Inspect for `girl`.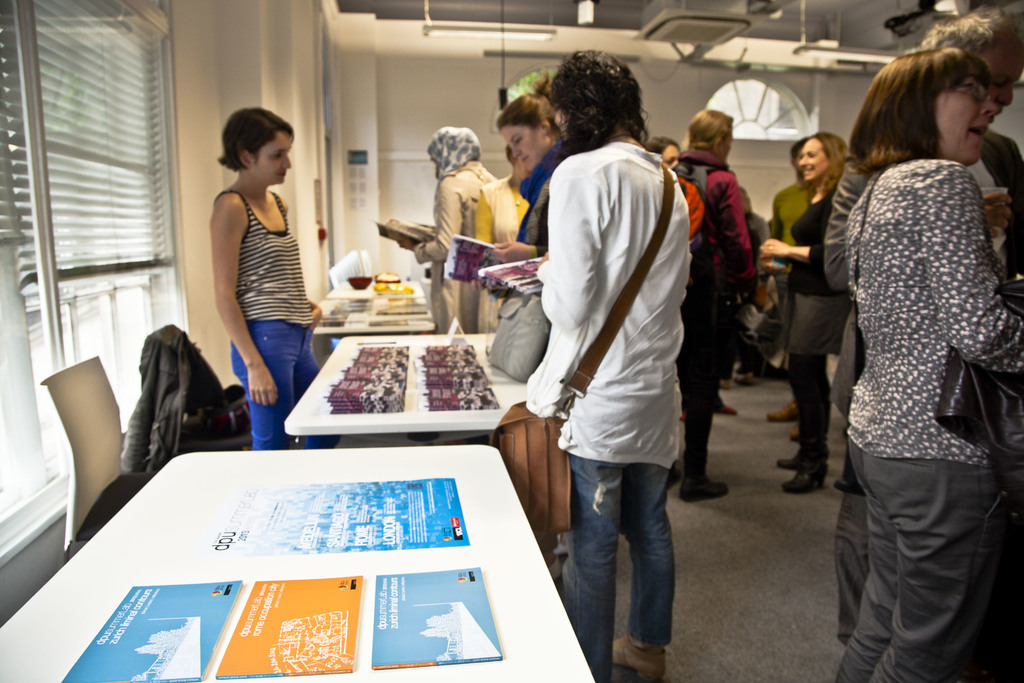
Inspection: (x1=758, y1=131, x2=849, y2=495).
